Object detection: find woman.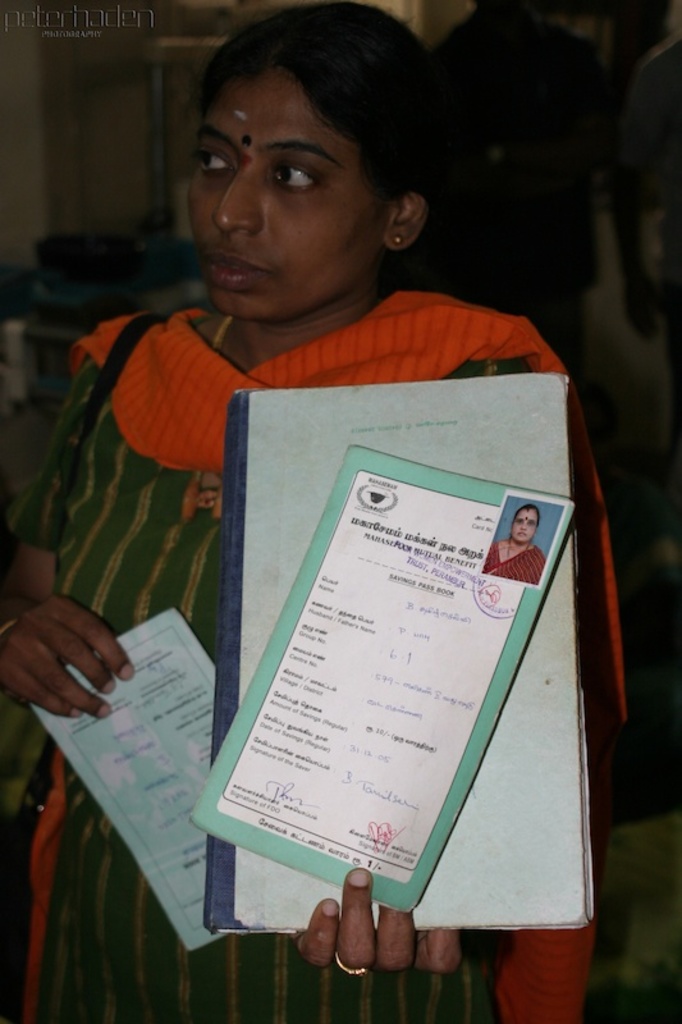
(left=0, top=0, right=681, bottom=1023).
